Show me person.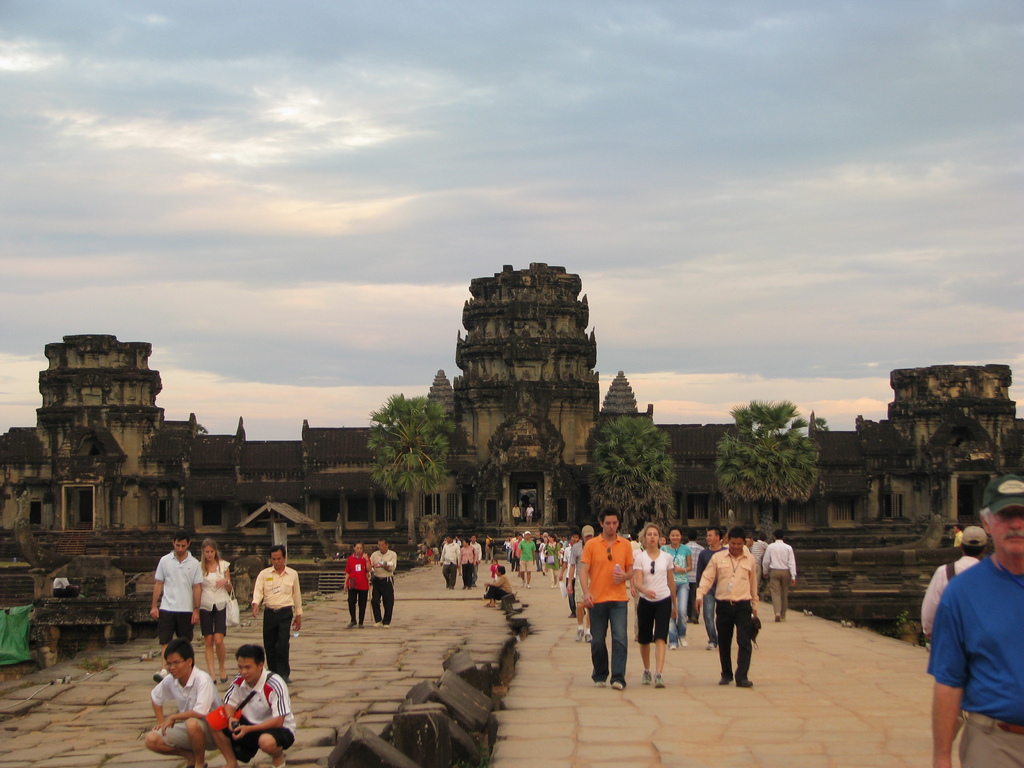
person is here: 513/502/519/524.
